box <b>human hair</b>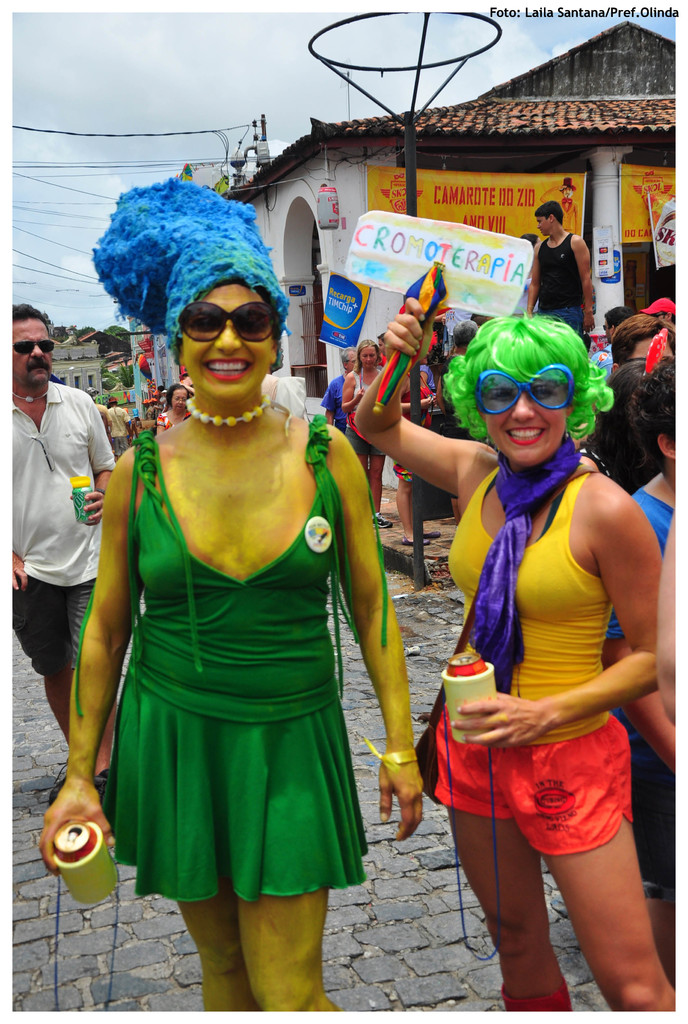
Rect(627, 357, 679, 478)
